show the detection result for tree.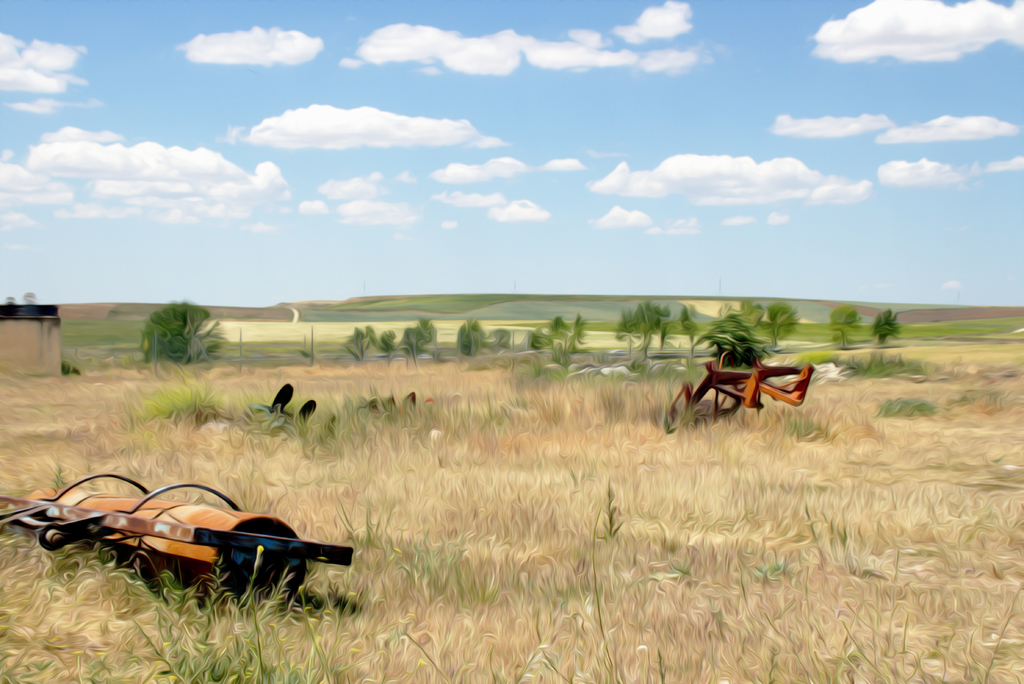
<region>866, 302, 904, 335</region>.
